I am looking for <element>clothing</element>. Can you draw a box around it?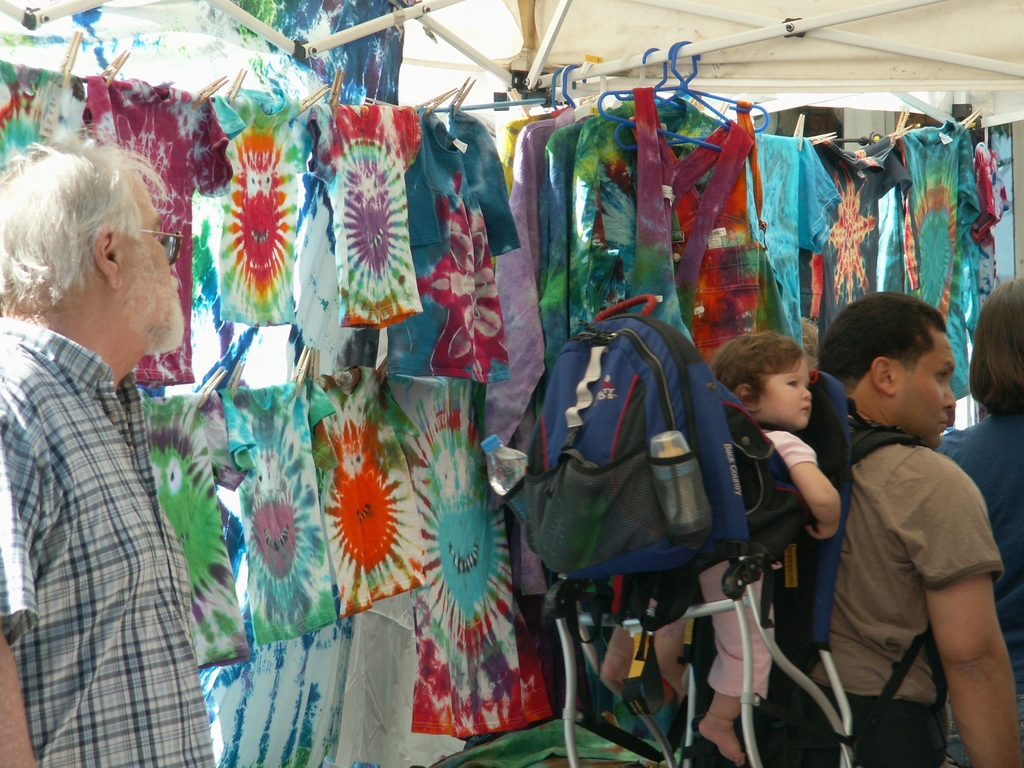
Sure, the bounding box is pyautogui.locateOnScreen(652, 424, 819, 705).
